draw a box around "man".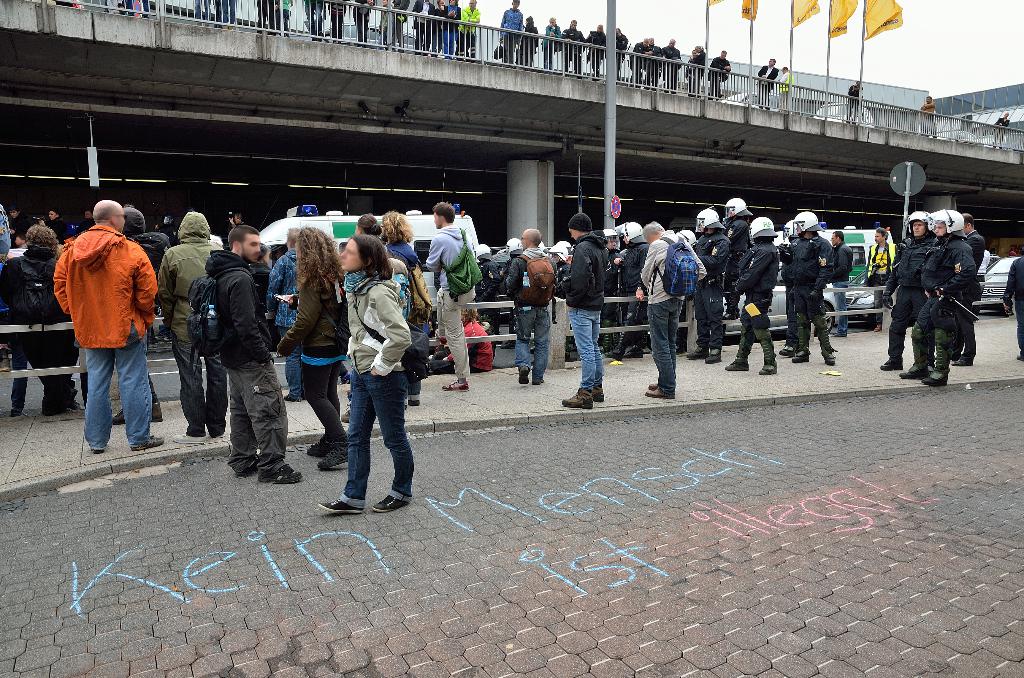
561,18,584,73.
